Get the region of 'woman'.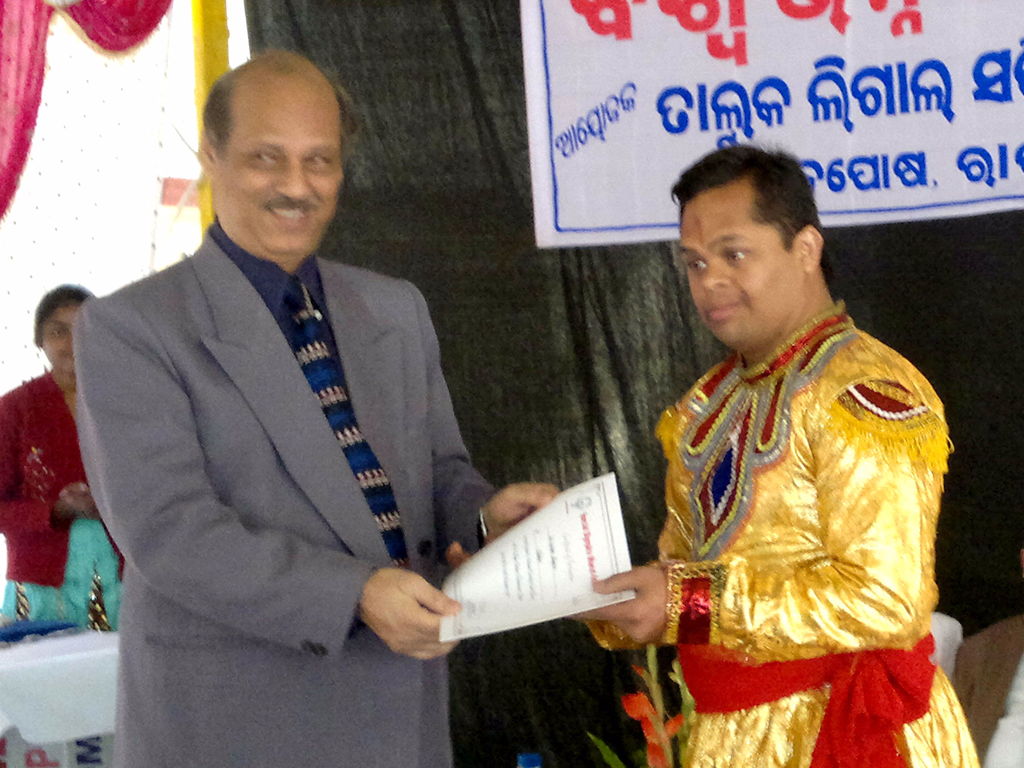
rect(0, 284, 127, 634).
